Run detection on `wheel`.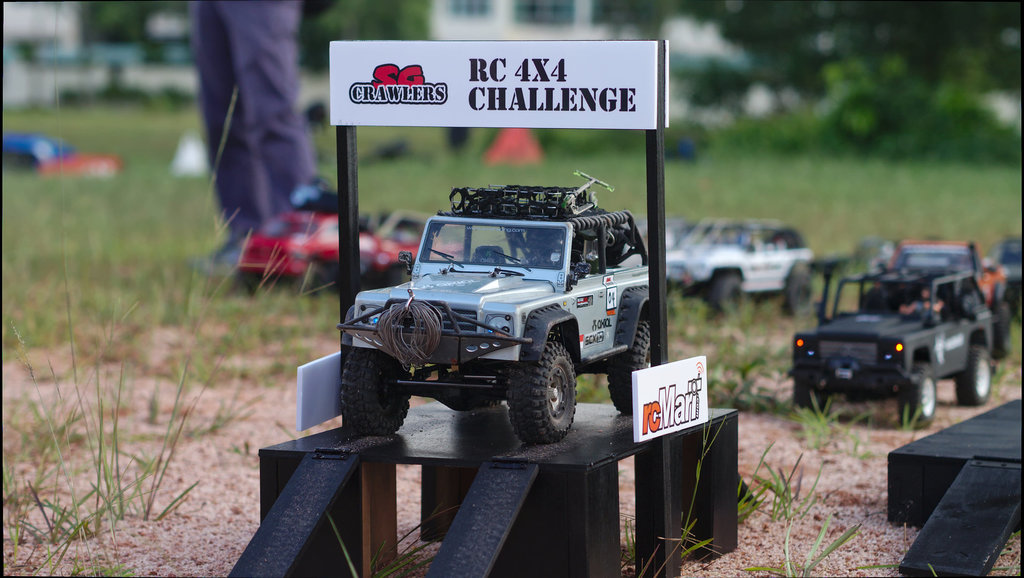
Result: select_region(794, 381, 826, 410).
